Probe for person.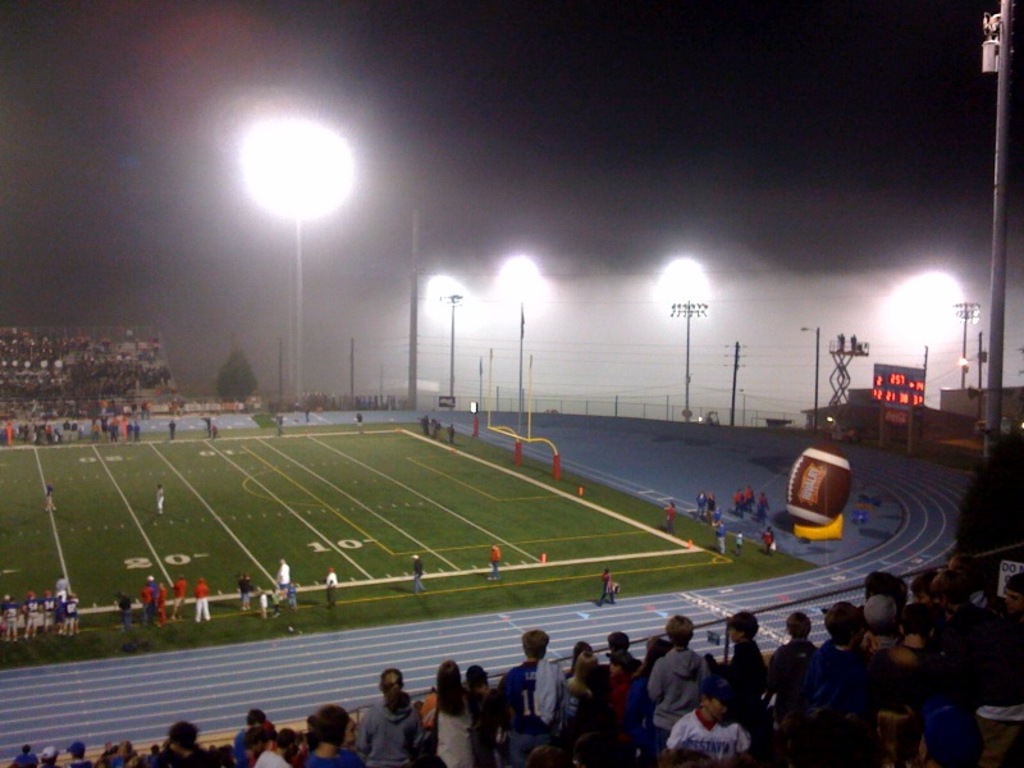
Probe result: x1=420 y1=659 x2=475 y2=767.
